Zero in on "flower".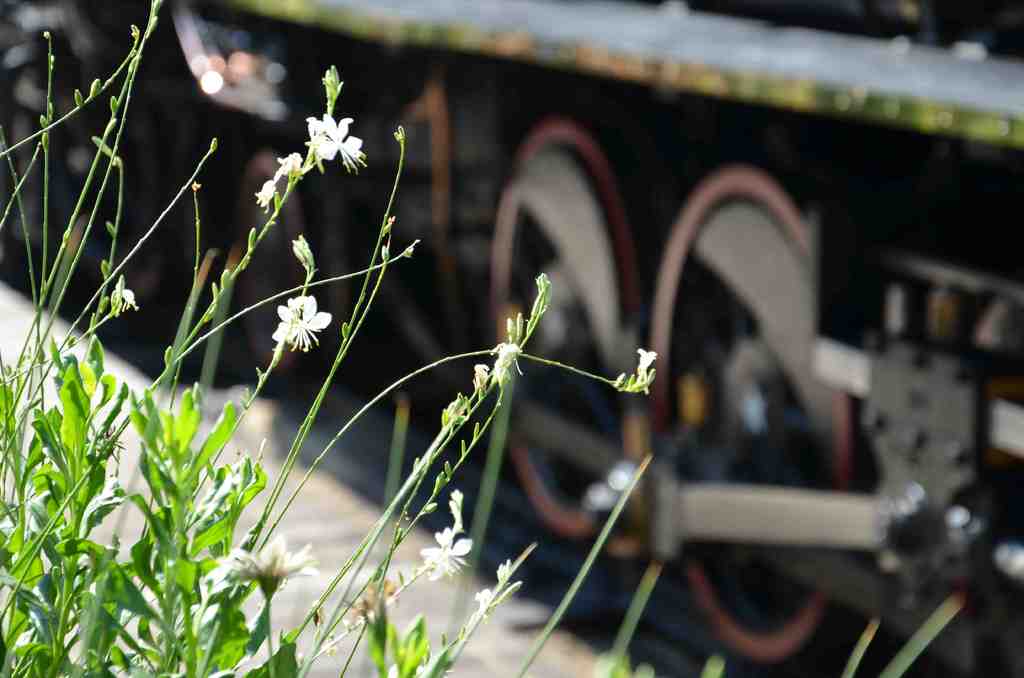
Zeroed in: crop(474, 554, 519, 617).
